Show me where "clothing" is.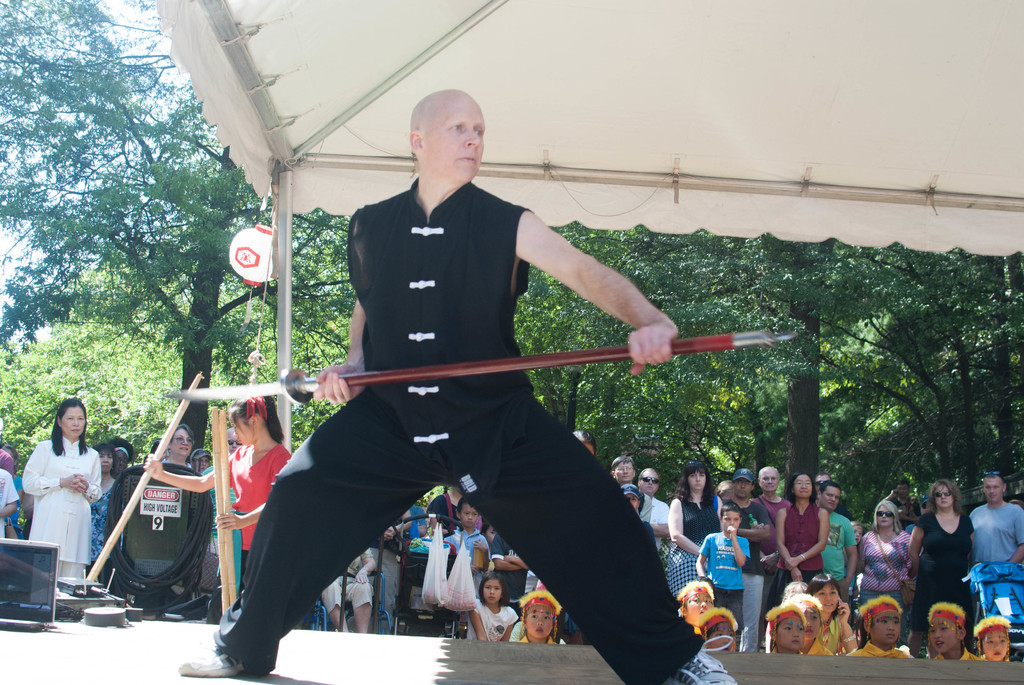
"clothing" is at <bbox>801, 632, 822, 657</bbox>.
